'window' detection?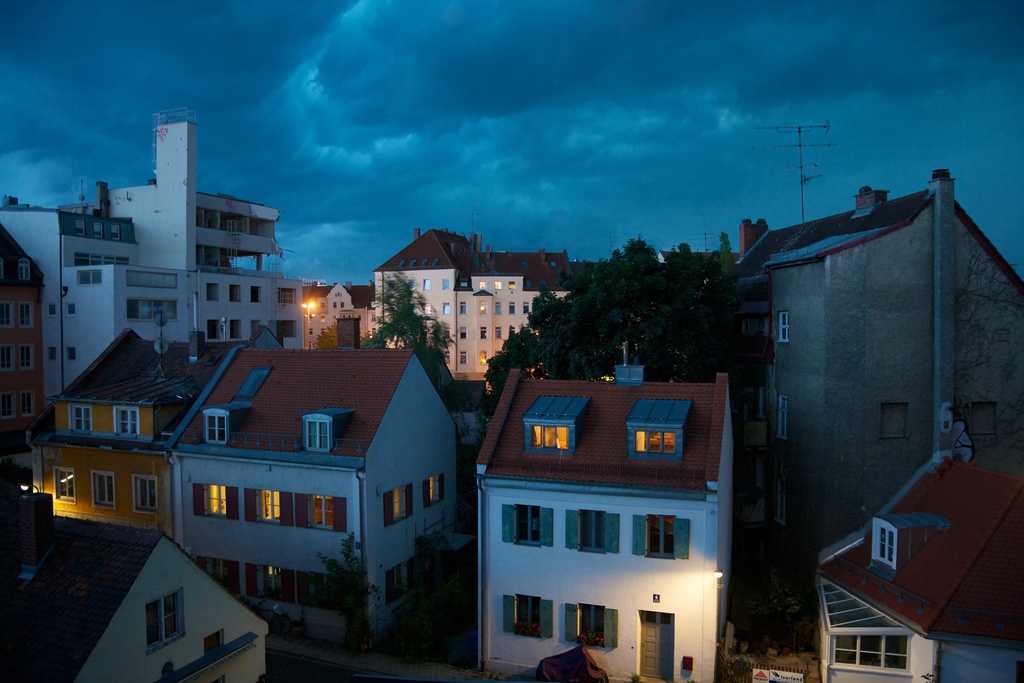
(528,304,534,318)
